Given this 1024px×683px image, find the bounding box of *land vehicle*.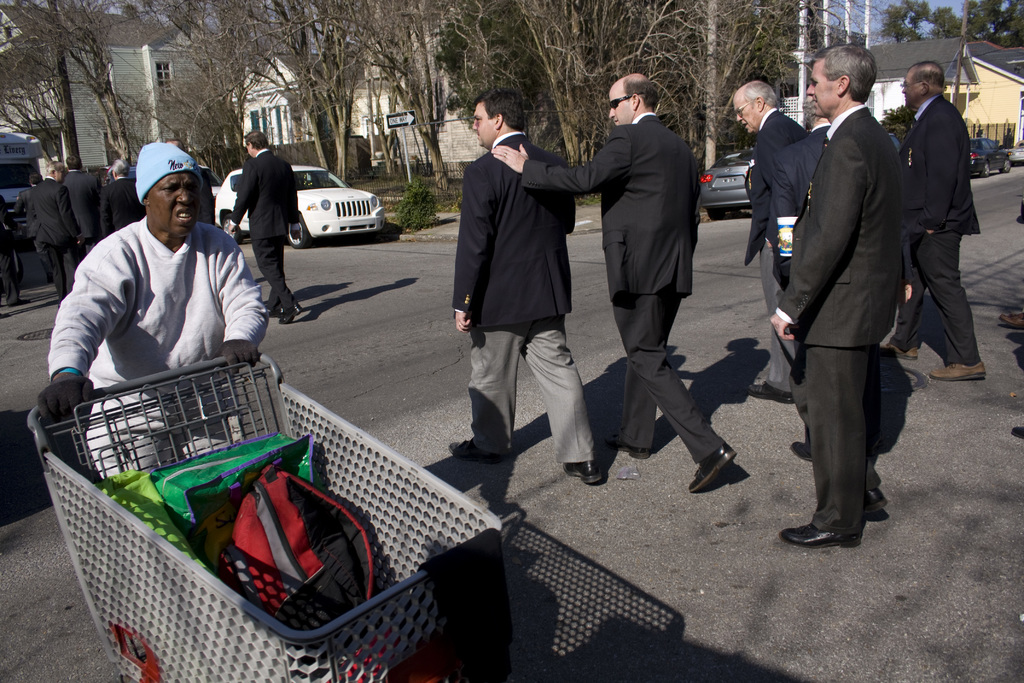
972, 142, 1011, 176.
